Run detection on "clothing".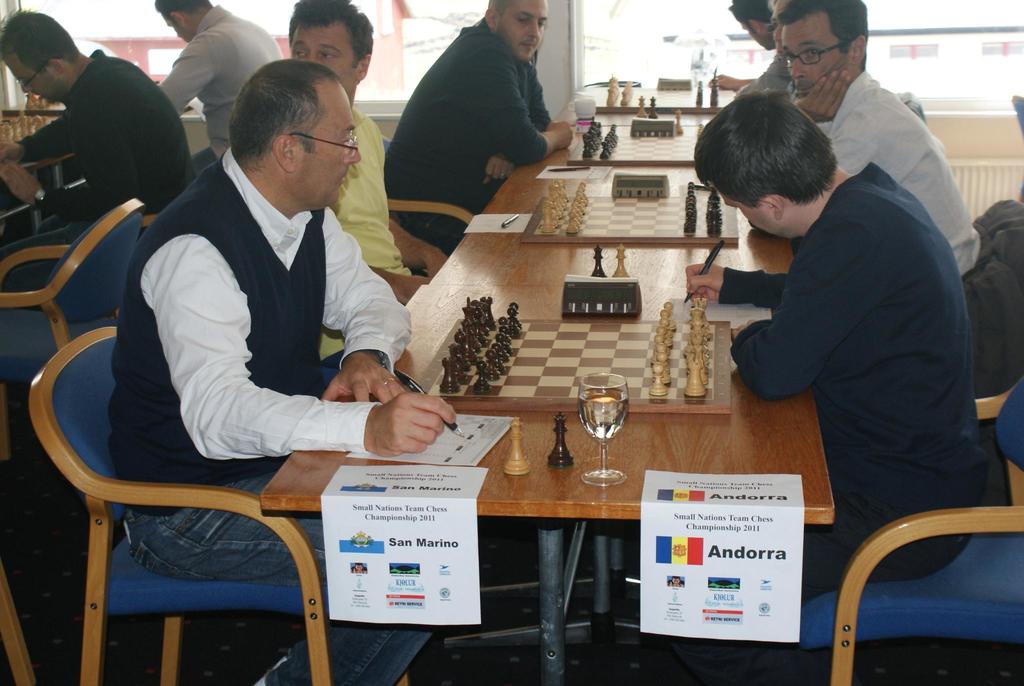
Result: locate(383, 25, 550, 247).
